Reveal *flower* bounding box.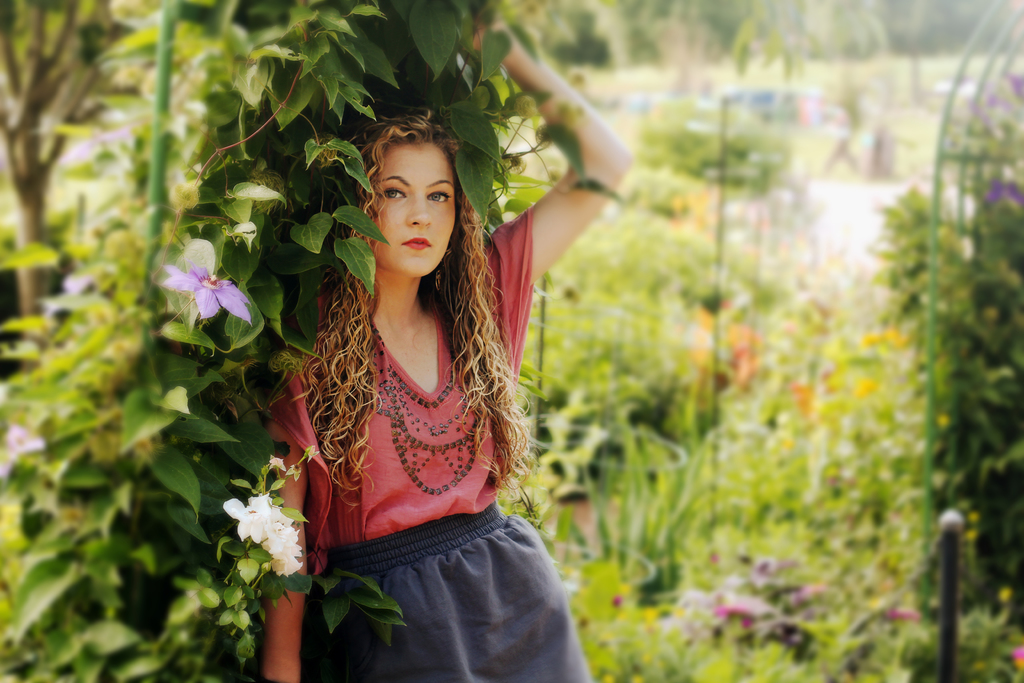
Revealed: (left=159, top=258, right=255, bottom=331).
